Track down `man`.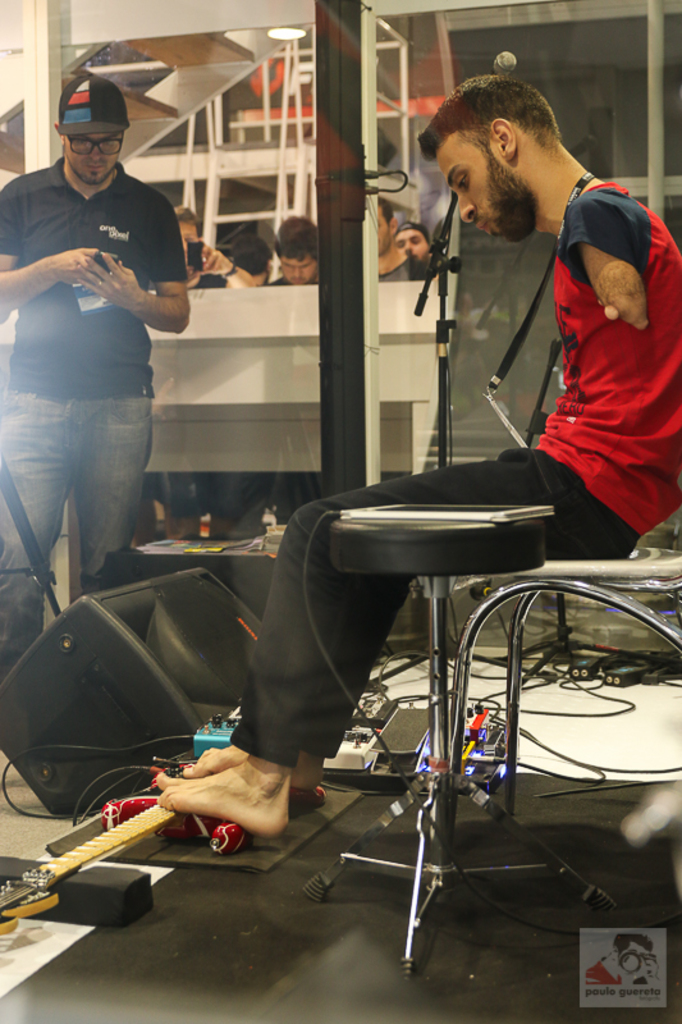
Tracked to Rect(379, 197, 420, 280).
